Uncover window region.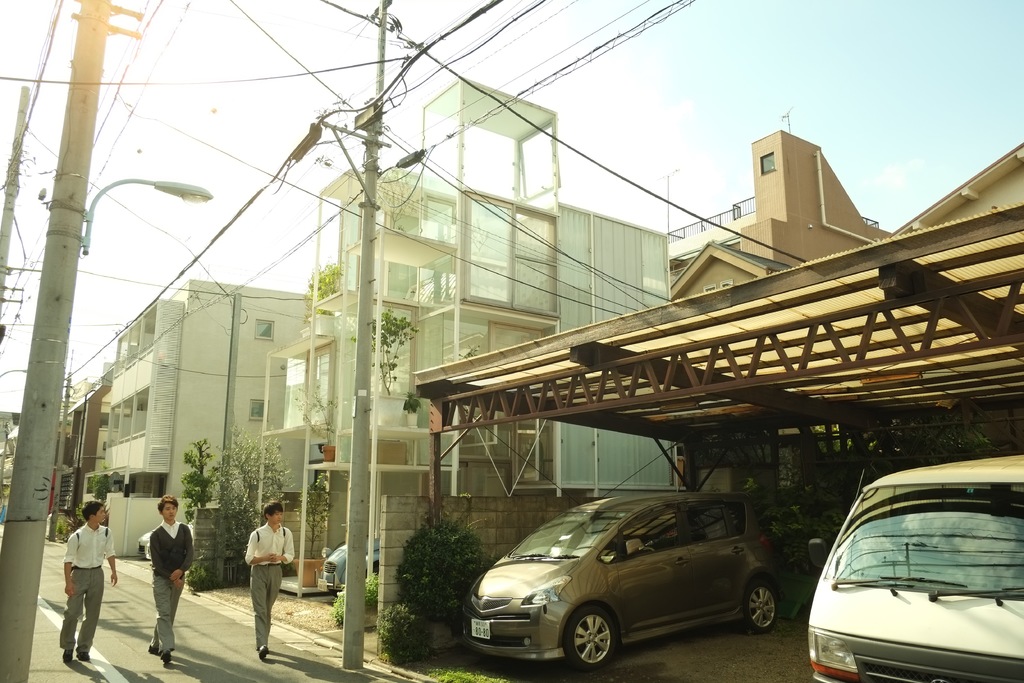
Uncovered: [619, 504, 684, 556].
